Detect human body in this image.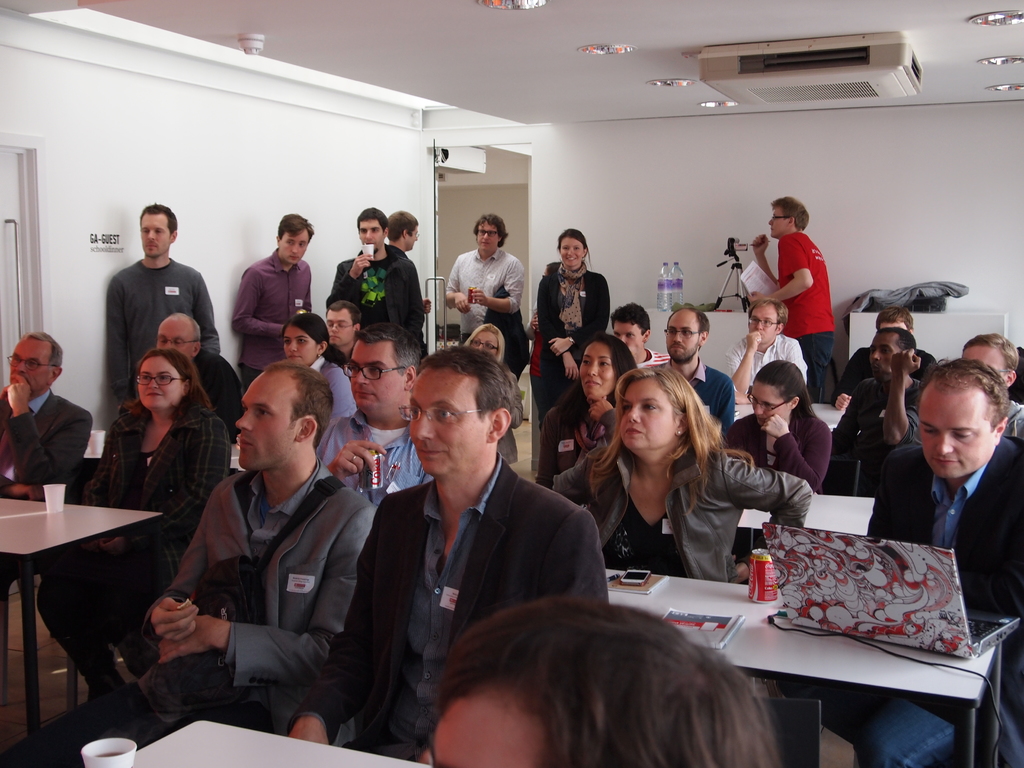
Detection: region(5, 328, 95, 500).
